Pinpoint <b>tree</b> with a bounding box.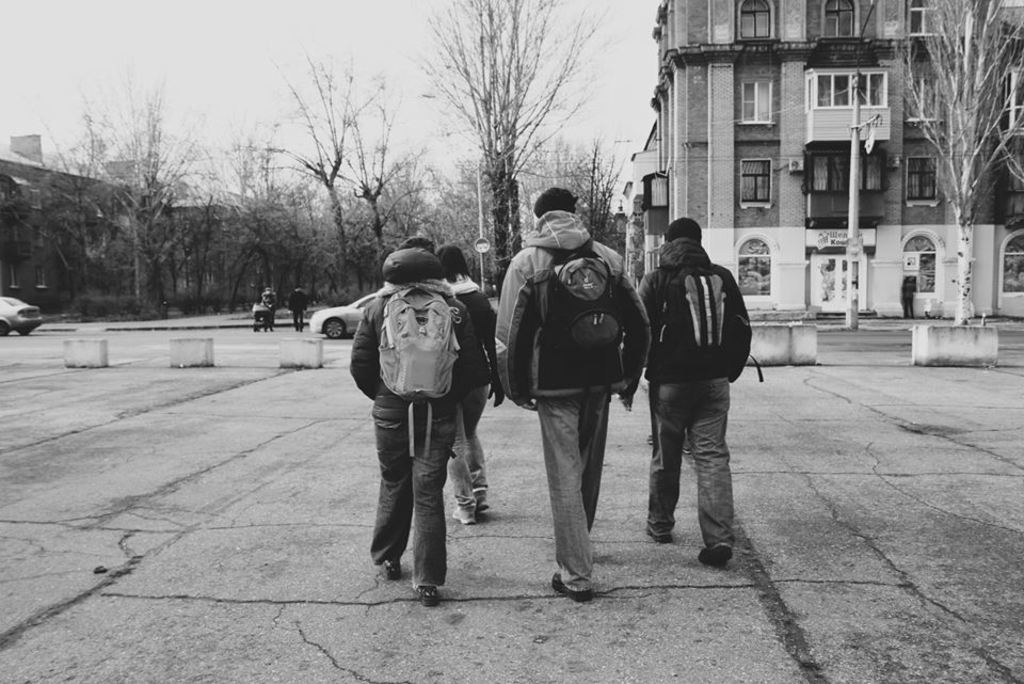
886, 23, 1005, 312.
